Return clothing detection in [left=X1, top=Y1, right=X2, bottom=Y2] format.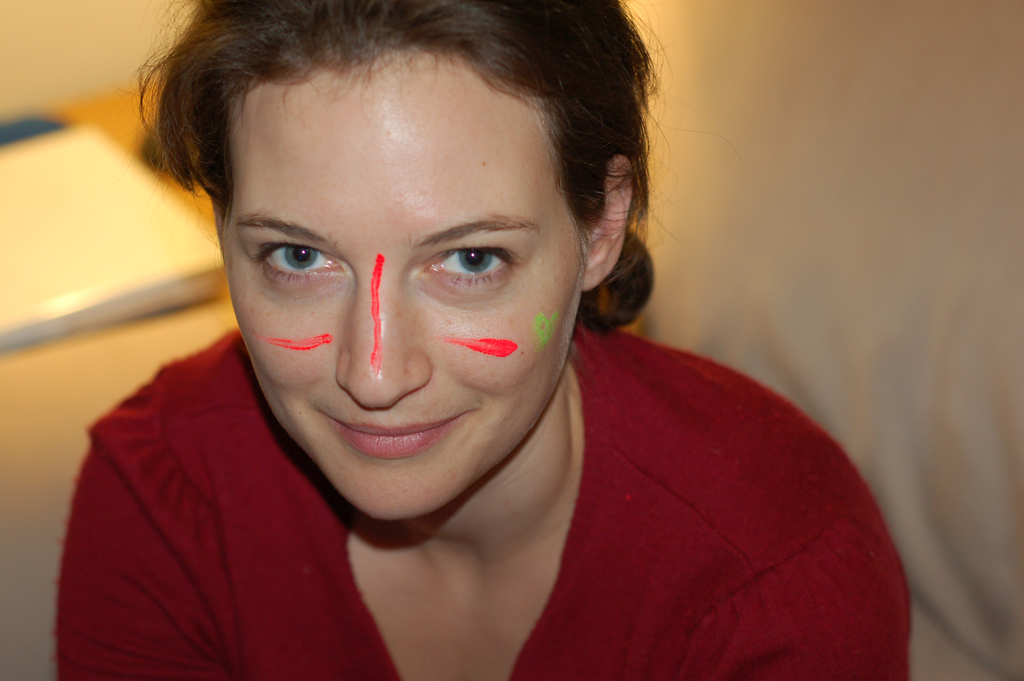
[left=52, top=322, right=916, bottom=680].
